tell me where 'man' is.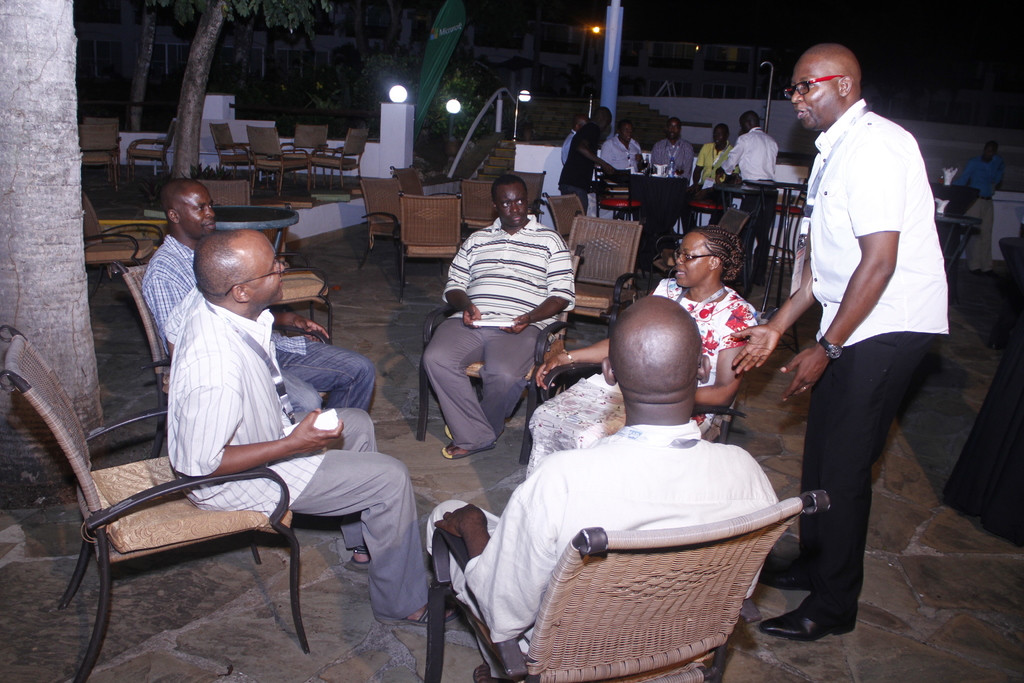
'man' is at BBox(427, 293, 781, 682).
